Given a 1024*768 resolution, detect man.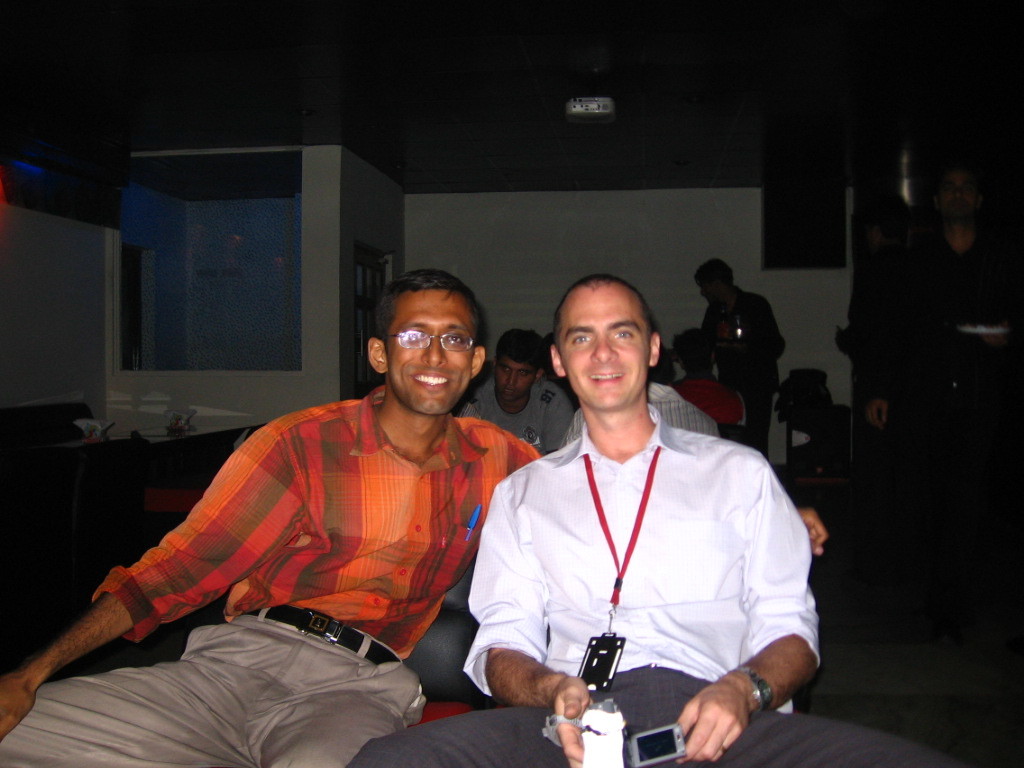
bbox(859, 148, 1023, 530).
